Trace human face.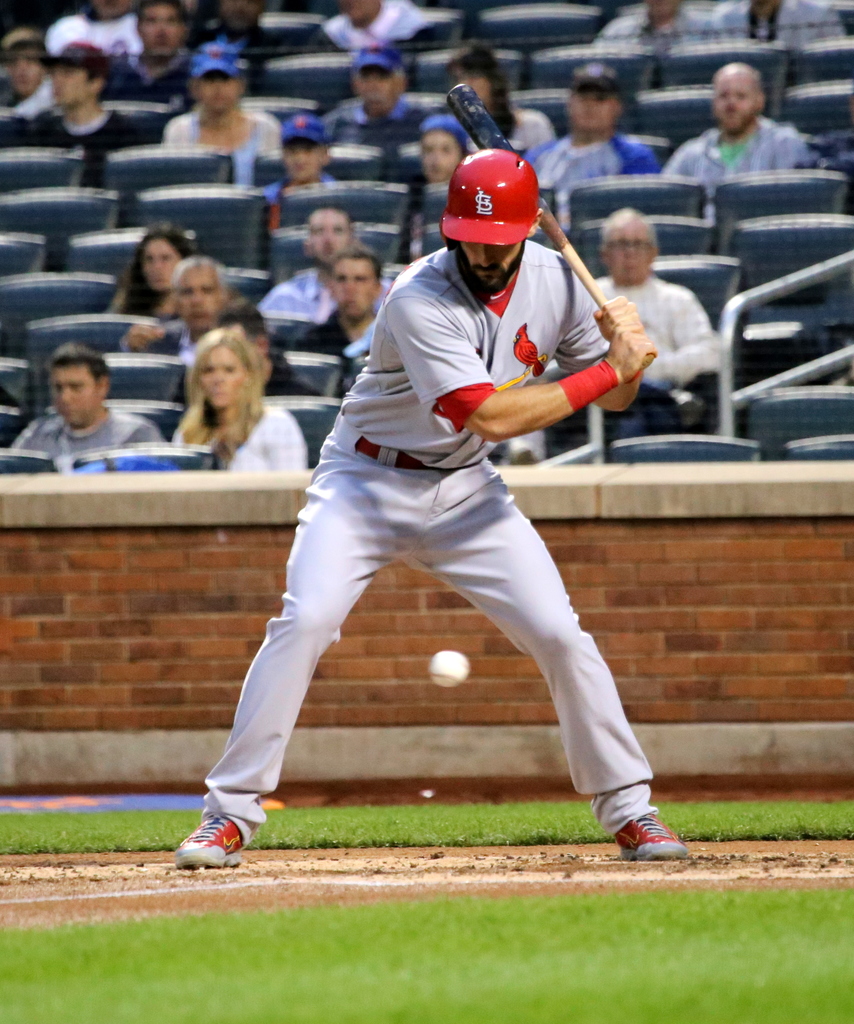
Traced to [left=348, top=64, right=408, bottom=113].
